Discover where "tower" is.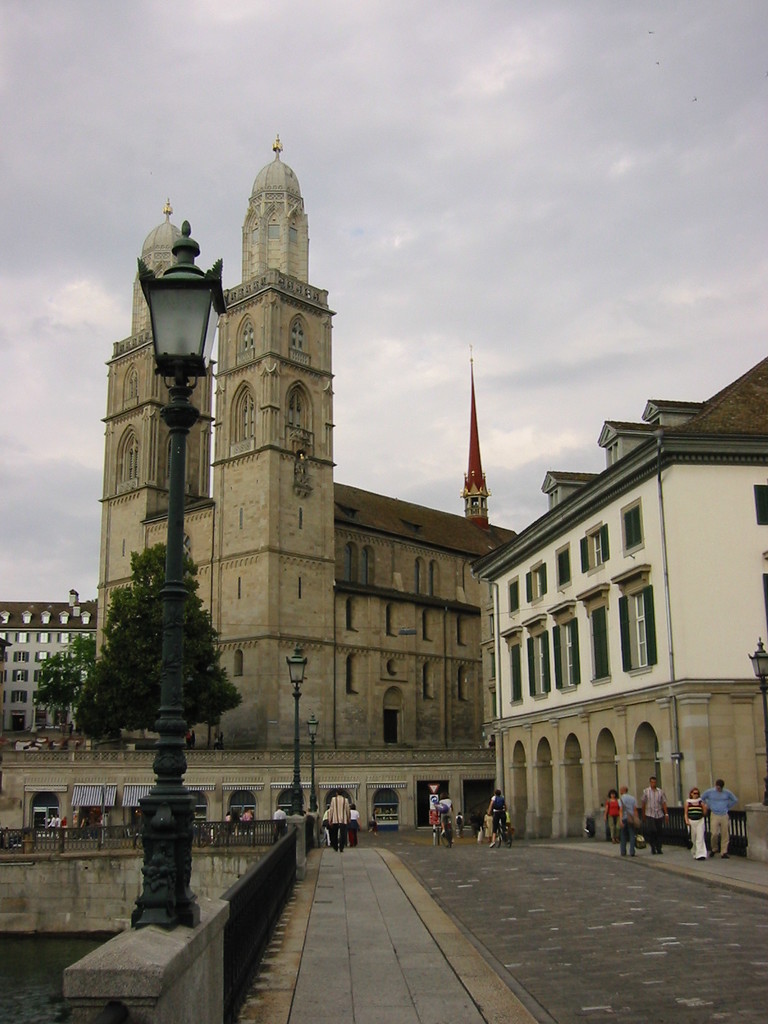
Discovered at bbox=[214, 136, 335, 753].
